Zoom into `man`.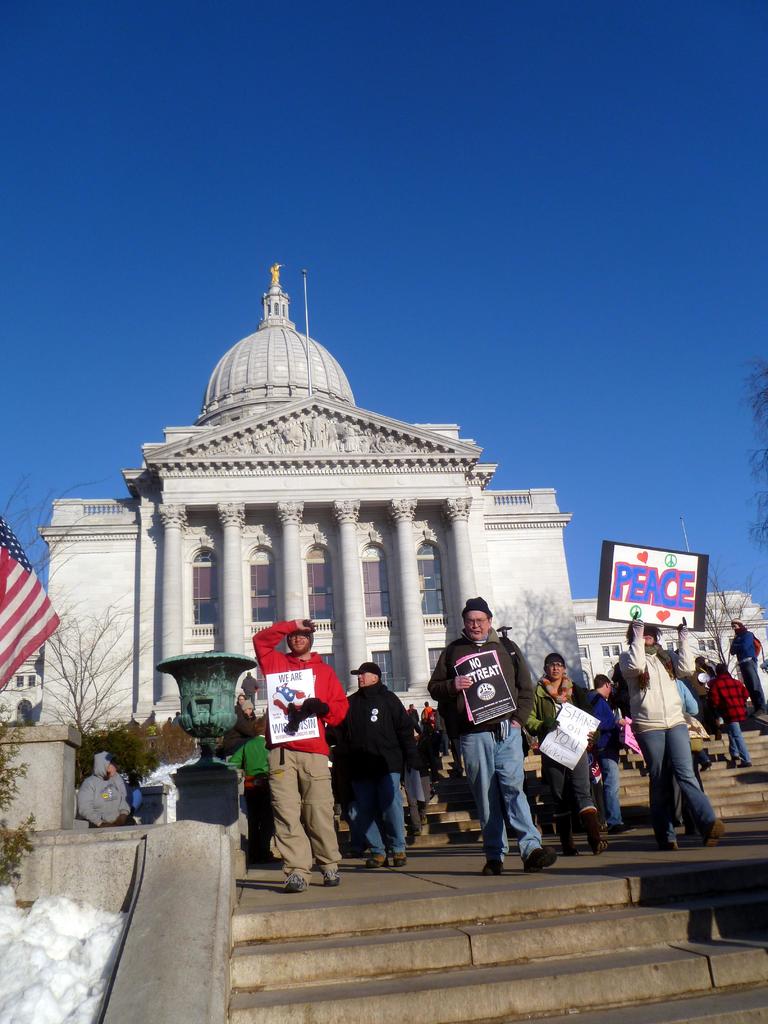
Zoom target: box(253, 612, 351, 887).
